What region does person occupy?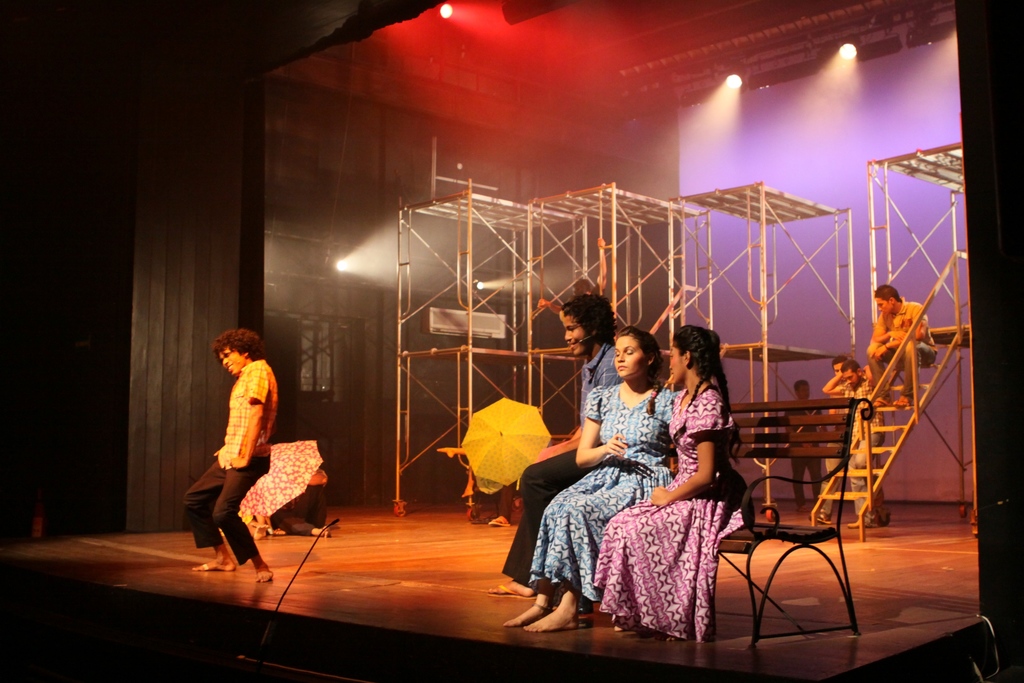
x1=785 y1=375 x2=826 y2=512.
